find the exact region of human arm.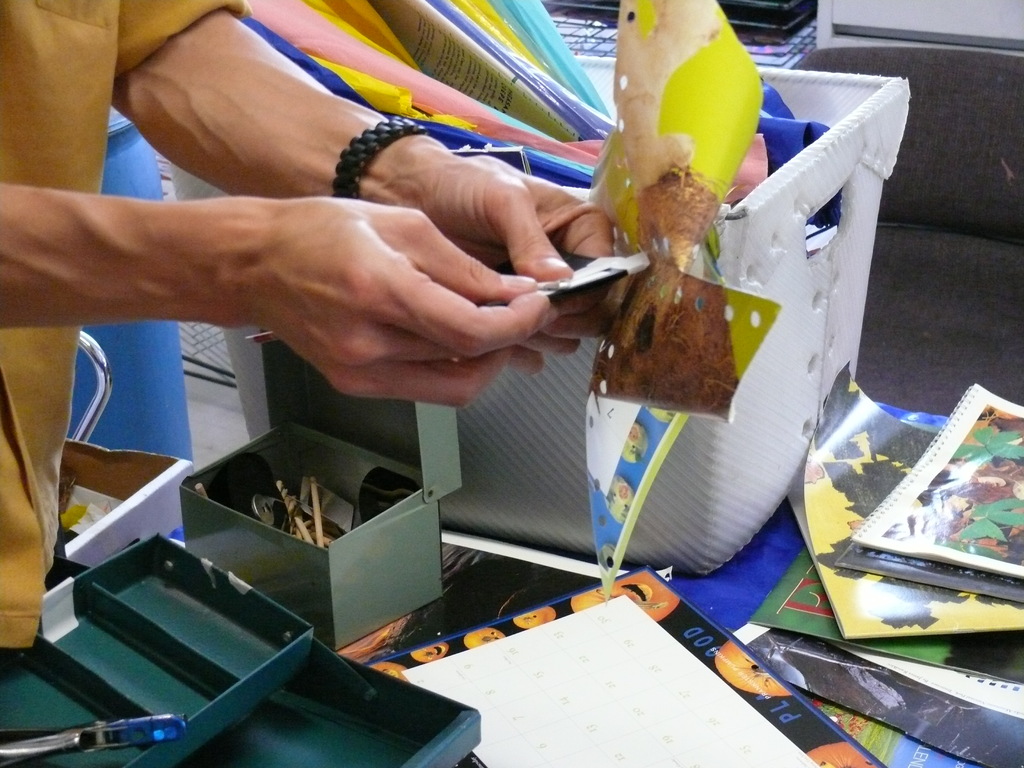
Exact region: [x1=106, y1=0, x2=602, y2=377].
